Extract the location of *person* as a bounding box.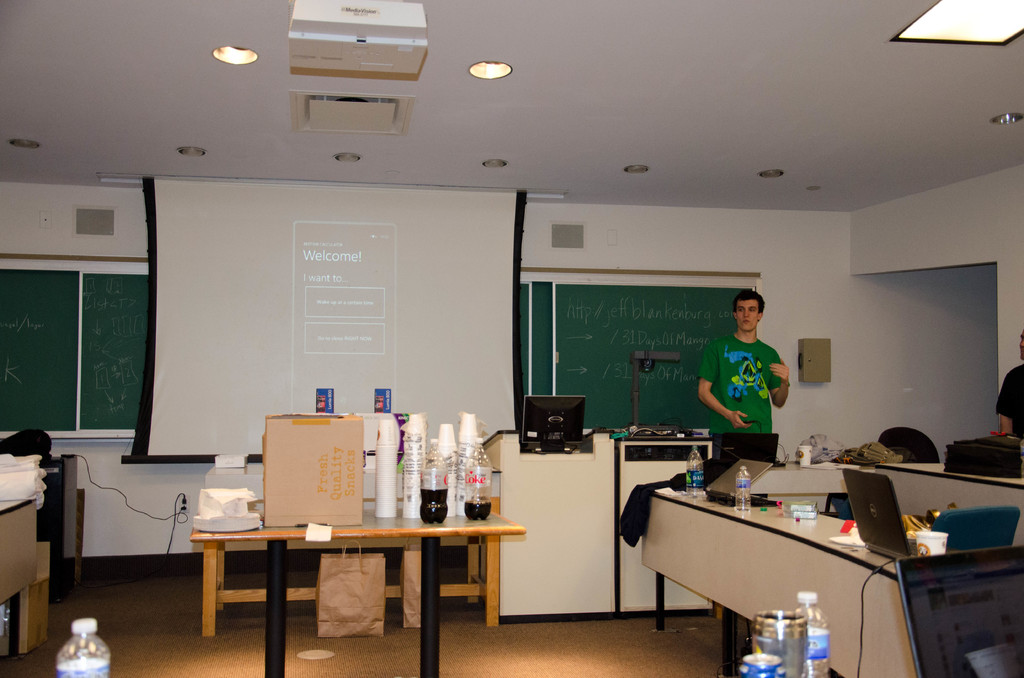
BBox(996, 328, 1023, 446).
